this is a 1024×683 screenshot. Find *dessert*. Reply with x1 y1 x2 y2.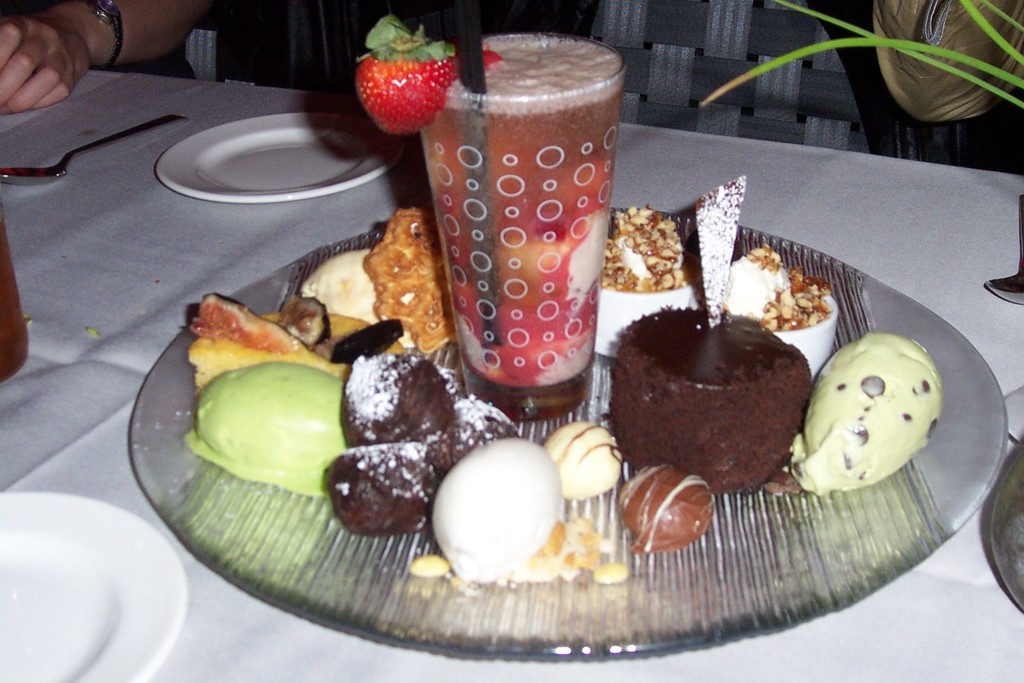
367 205 451 339.
